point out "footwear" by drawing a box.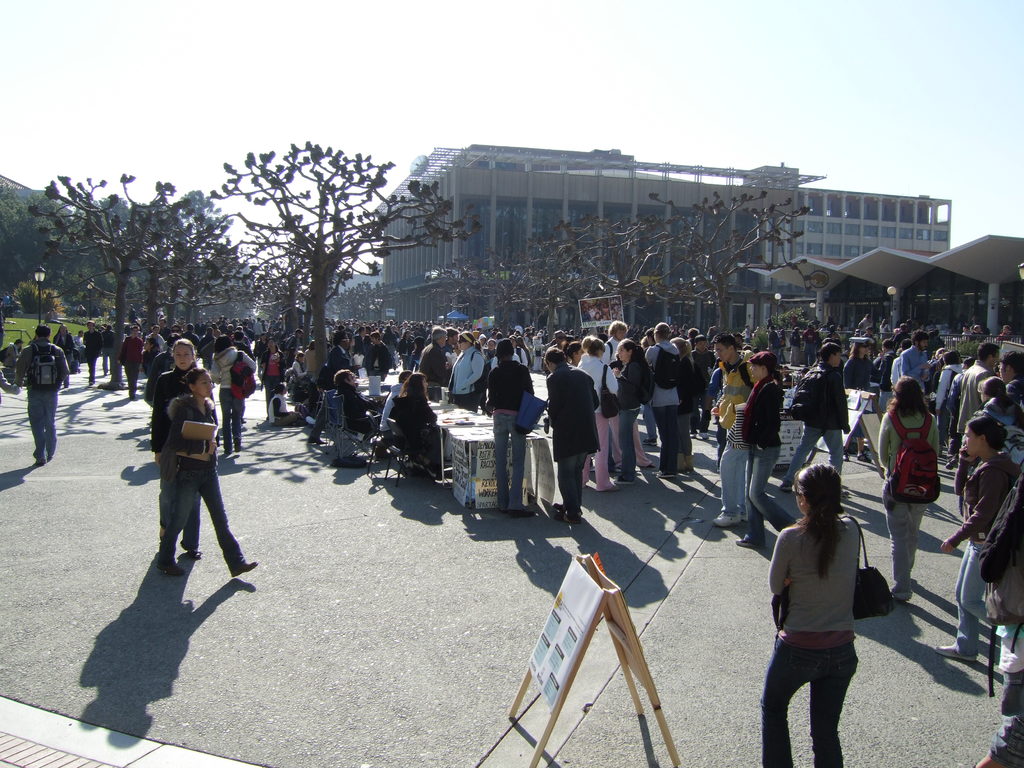
select_region(657, 471, 675, 482).
